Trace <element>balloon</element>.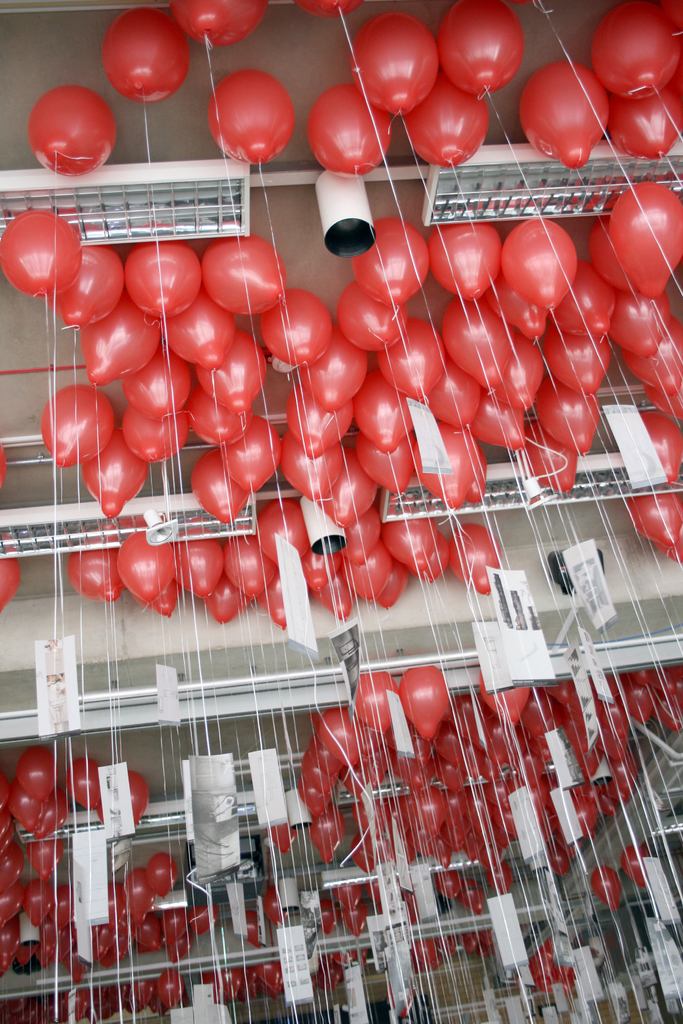
Traced to {"x1": 63, "y1": 944, "x2": 89, "y2": 982}.
